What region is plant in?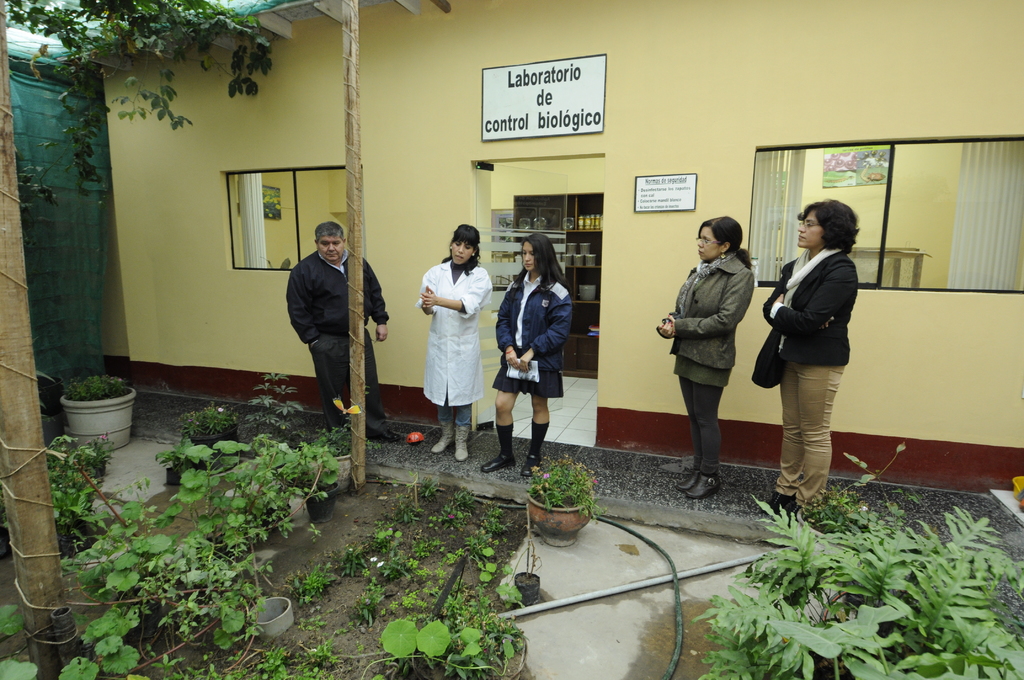
box(122, 523, 274, 652).
